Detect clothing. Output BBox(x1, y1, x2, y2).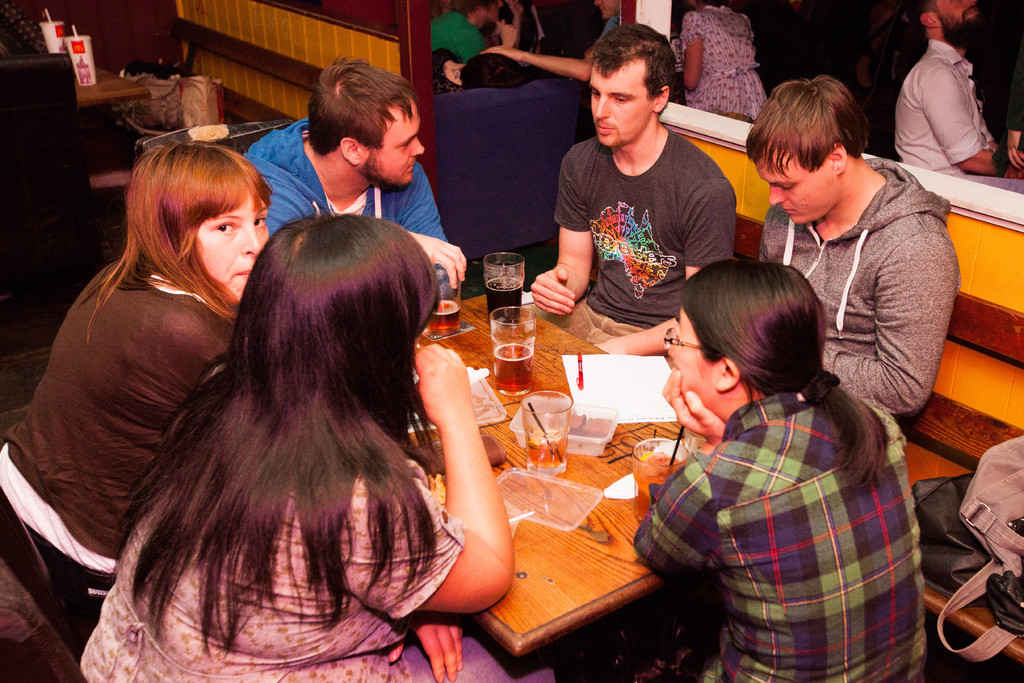
BBox(672, 0, 756, 131).
